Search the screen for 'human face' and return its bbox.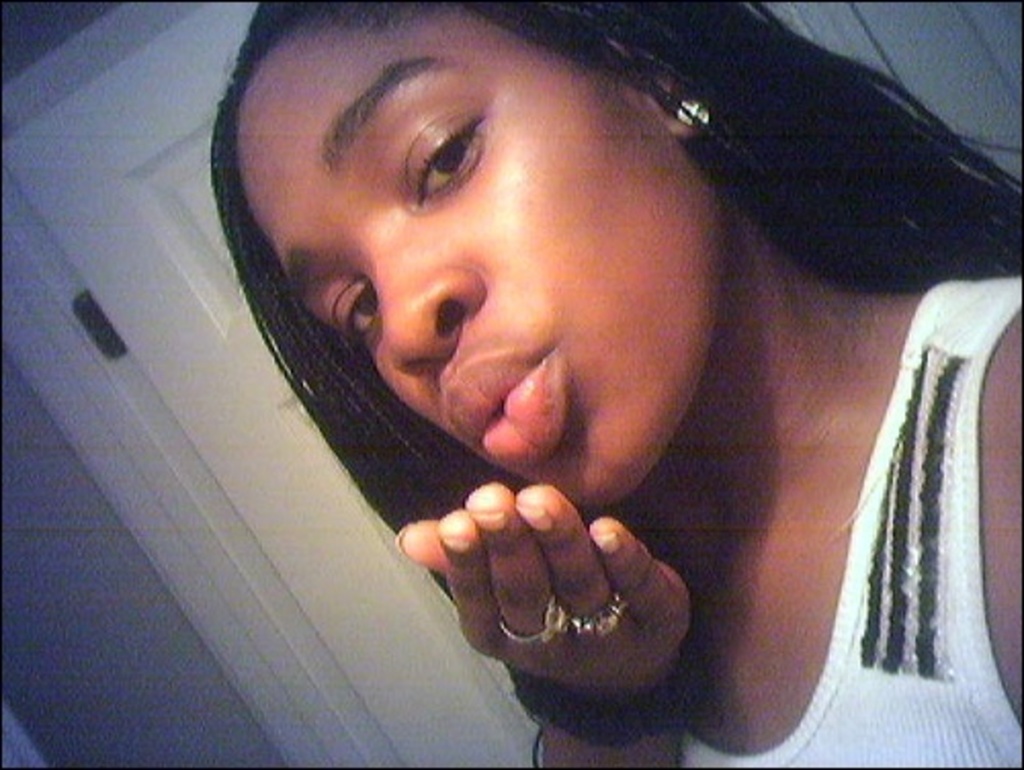
Found: l=238, t=2, r=719, b=510.
